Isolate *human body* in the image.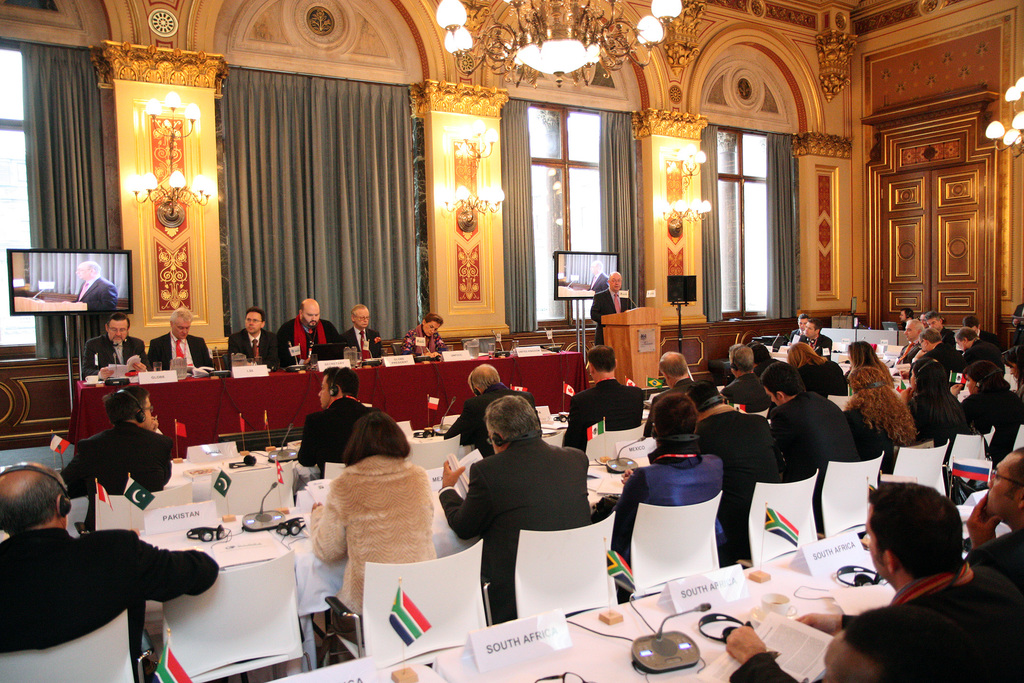
Isolated region: <region>63, 378, 174, 502</region>.
